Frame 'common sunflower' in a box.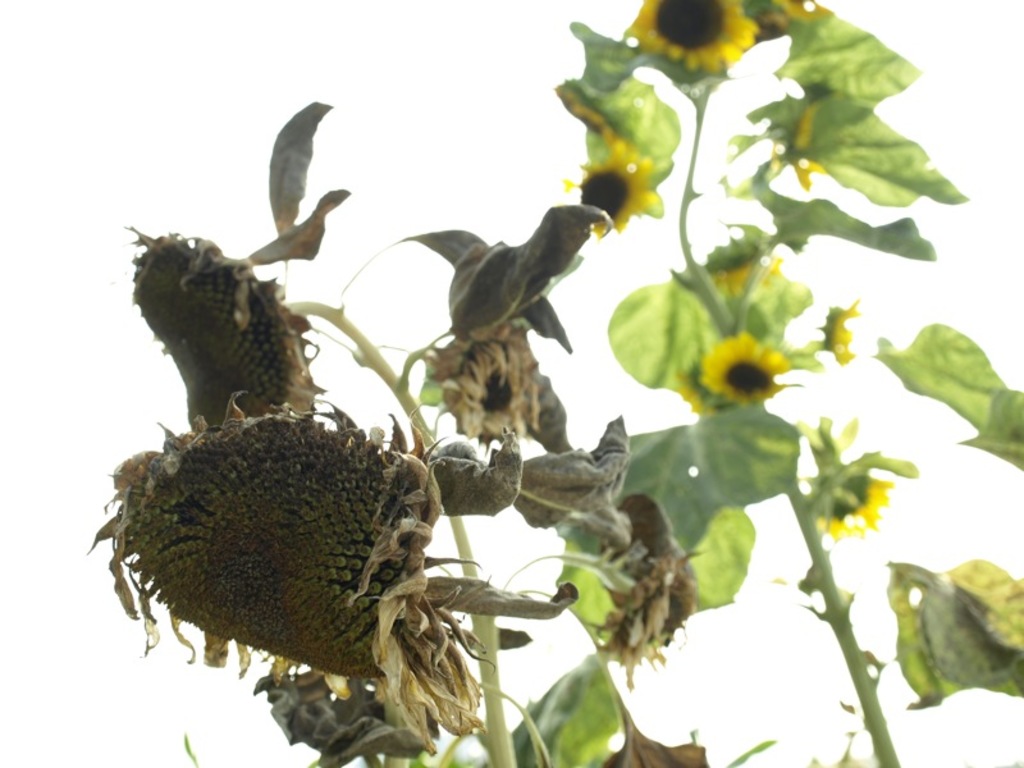
pyautogui.locateOnScreen(699, 335, 803, 411).
